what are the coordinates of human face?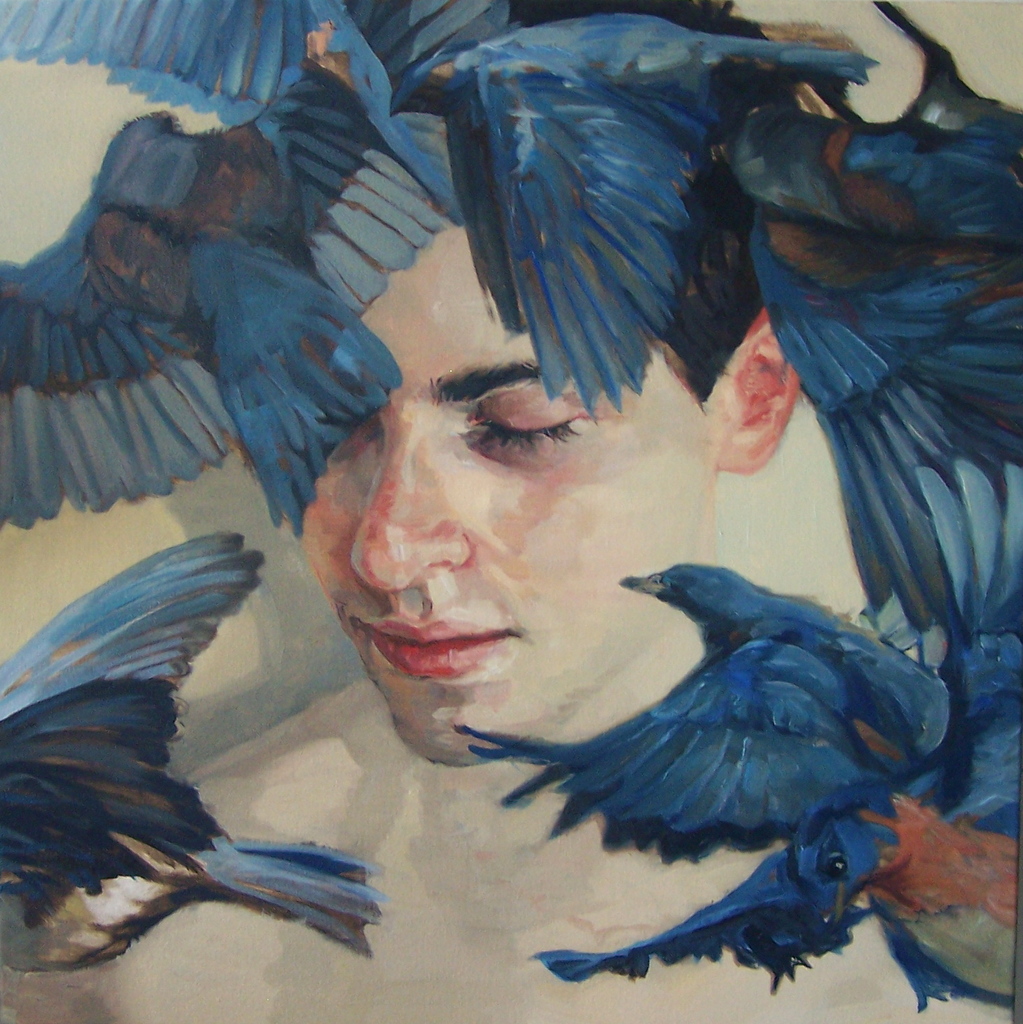
x1=283 y1=223 x2=717 y2=766.
